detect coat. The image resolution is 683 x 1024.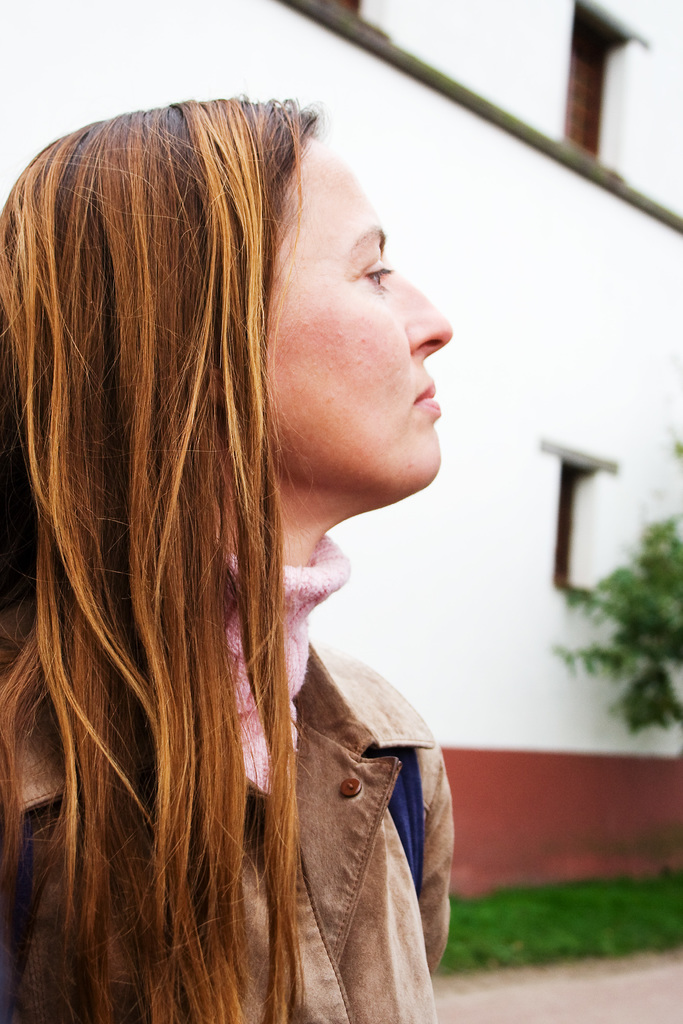
<region>1, 634, 466, 1023</region>.
